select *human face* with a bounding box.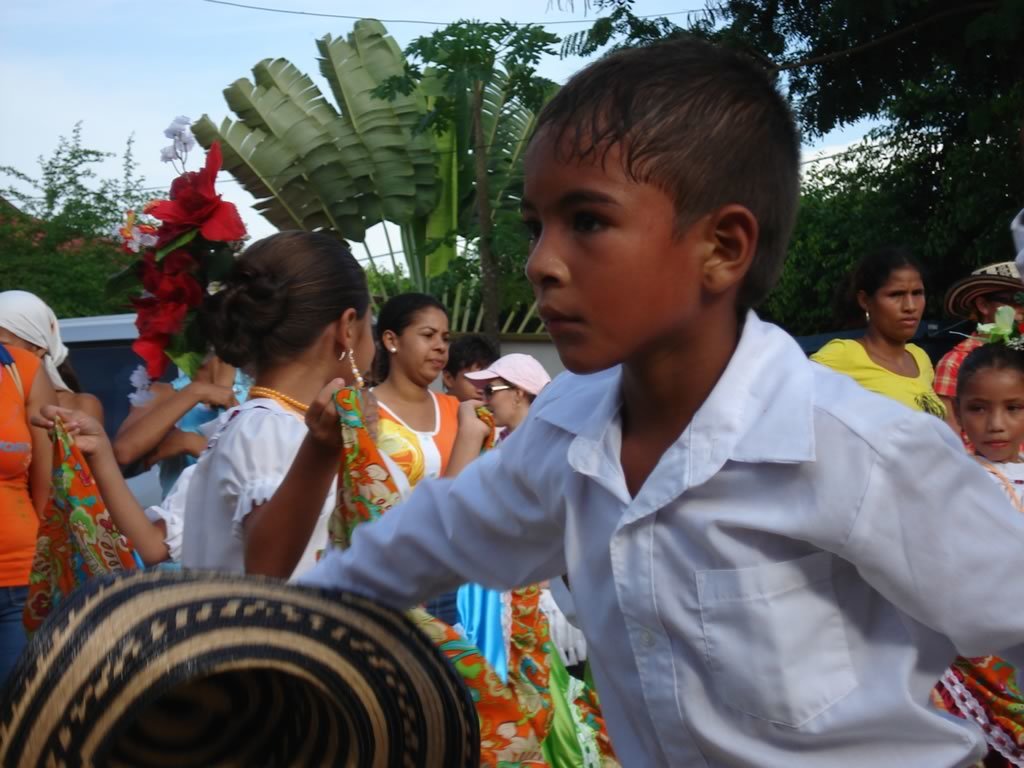
Rect(482, 374, 525, 427).
